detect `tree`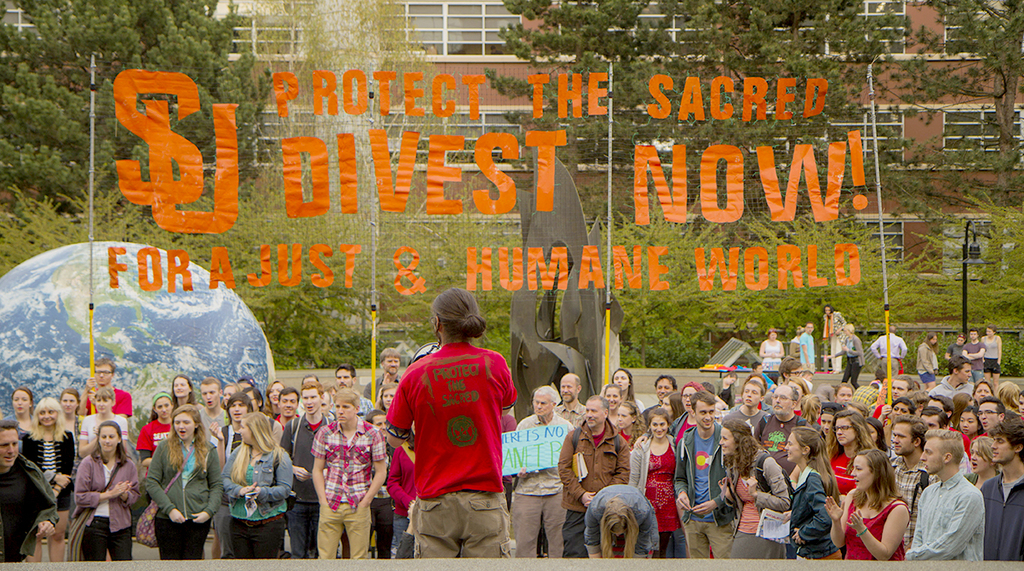
crop(874, 0, 1022, 221)
